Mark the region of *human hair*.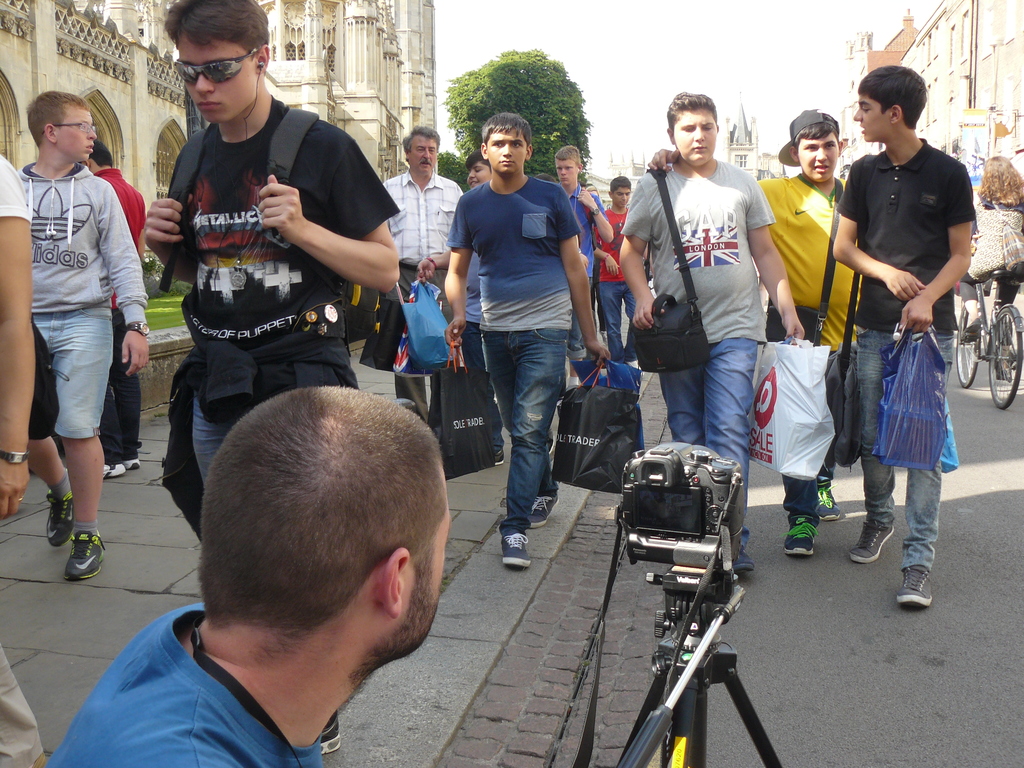
Region: <box>976,150,1023,204</box>.
